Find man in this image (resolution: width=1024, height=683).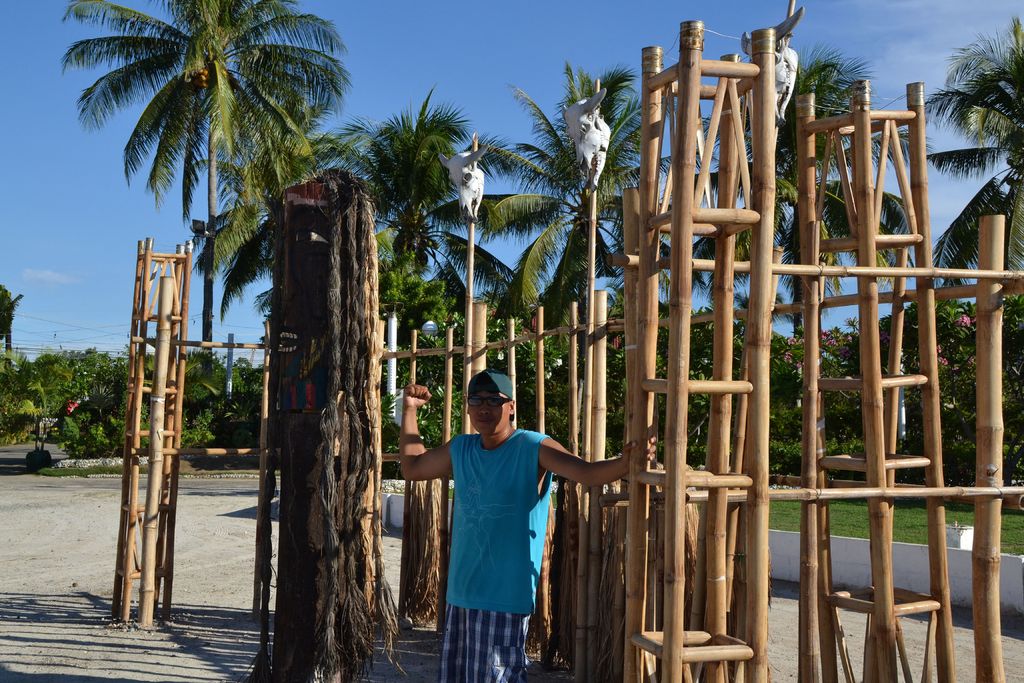
x1=419 y1=344 x2=646 y2=657.
